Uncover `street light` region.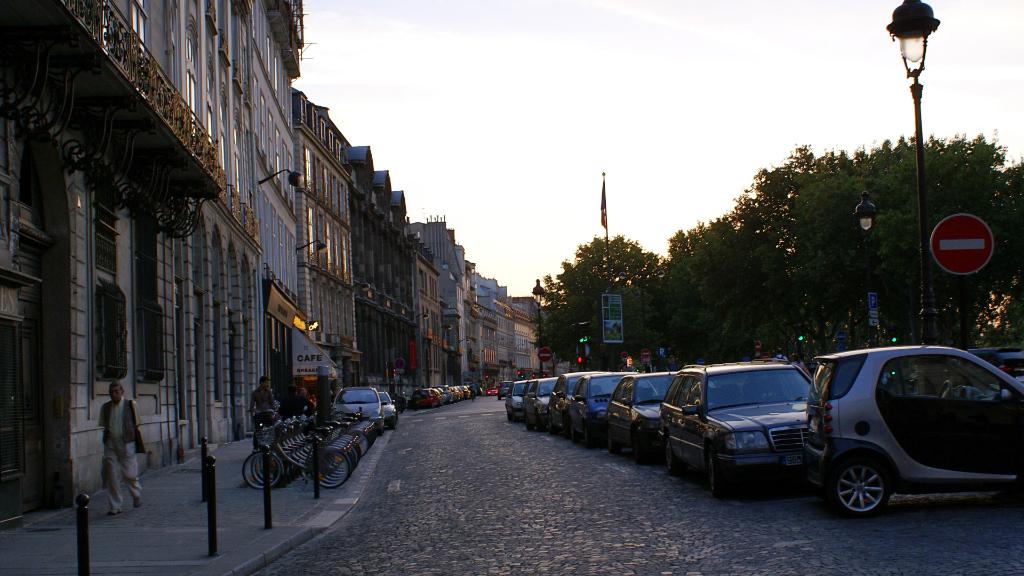
Uncovered: bbox=[852, 189, 879, 345].
